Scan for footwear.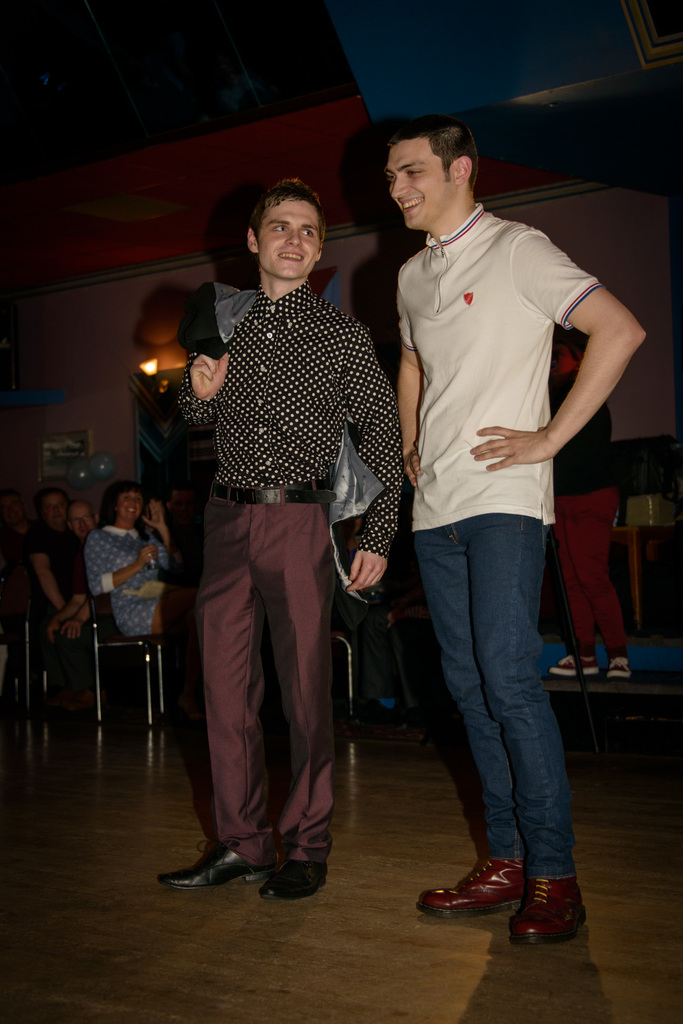
Scan result: region(506, 875, 583, 941).
